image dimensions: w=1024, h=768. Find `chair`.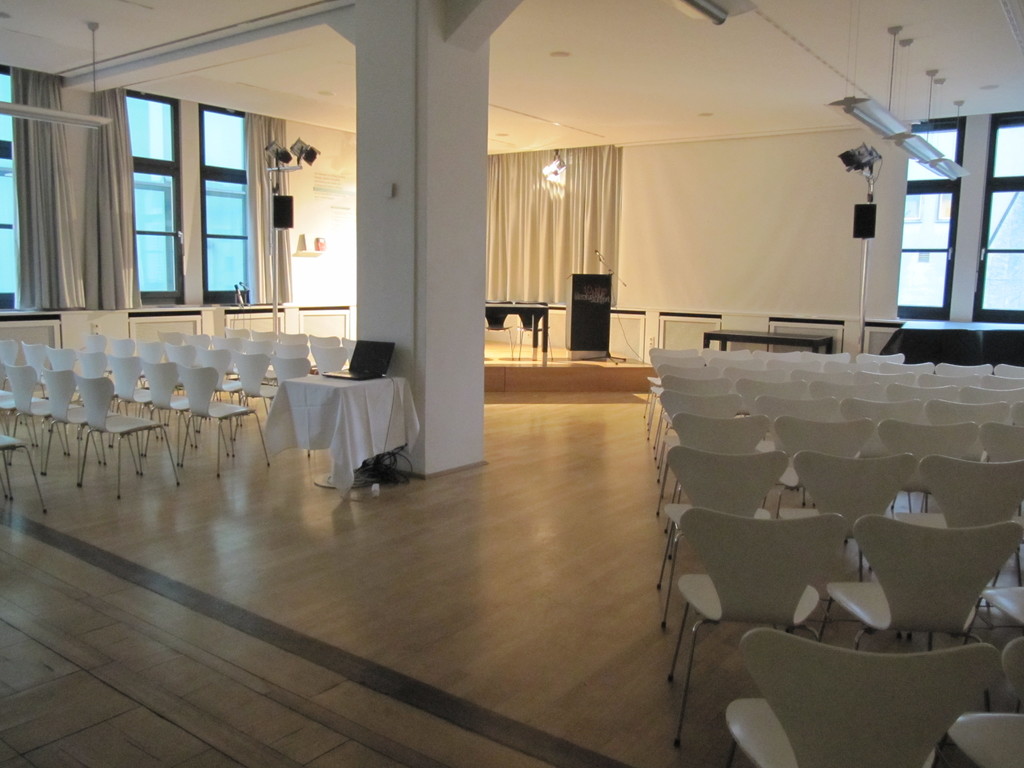
[979, 424, 1023, 466].
